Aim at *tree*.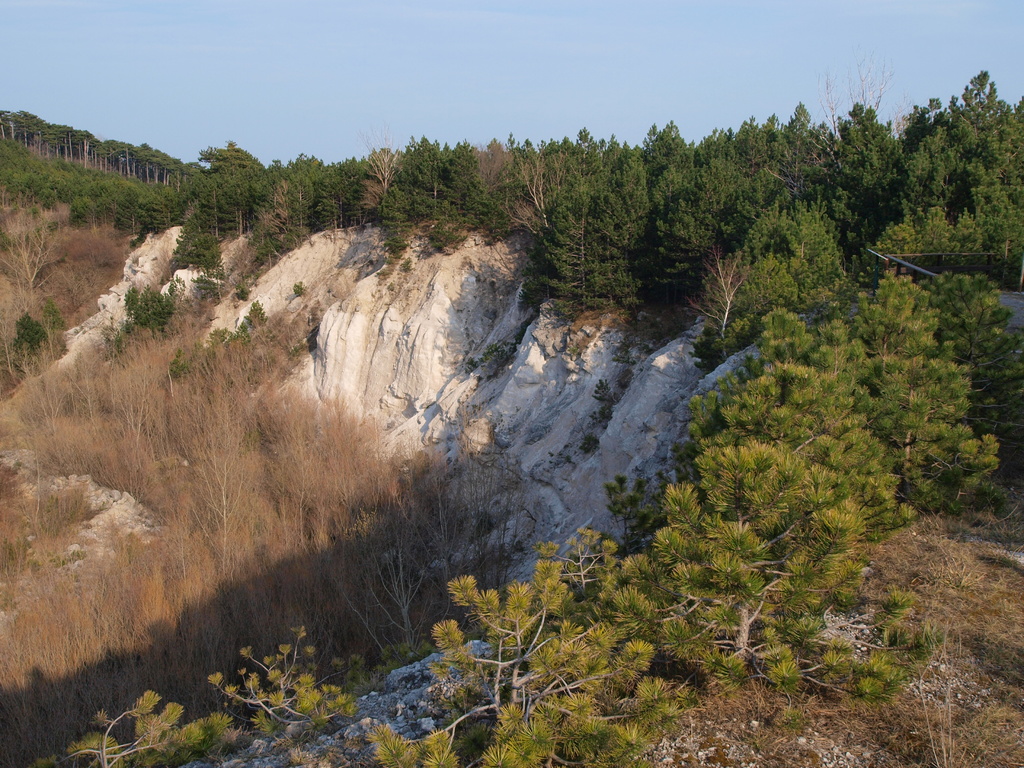
Aimed at box=[892, 74, 1023, 262].
